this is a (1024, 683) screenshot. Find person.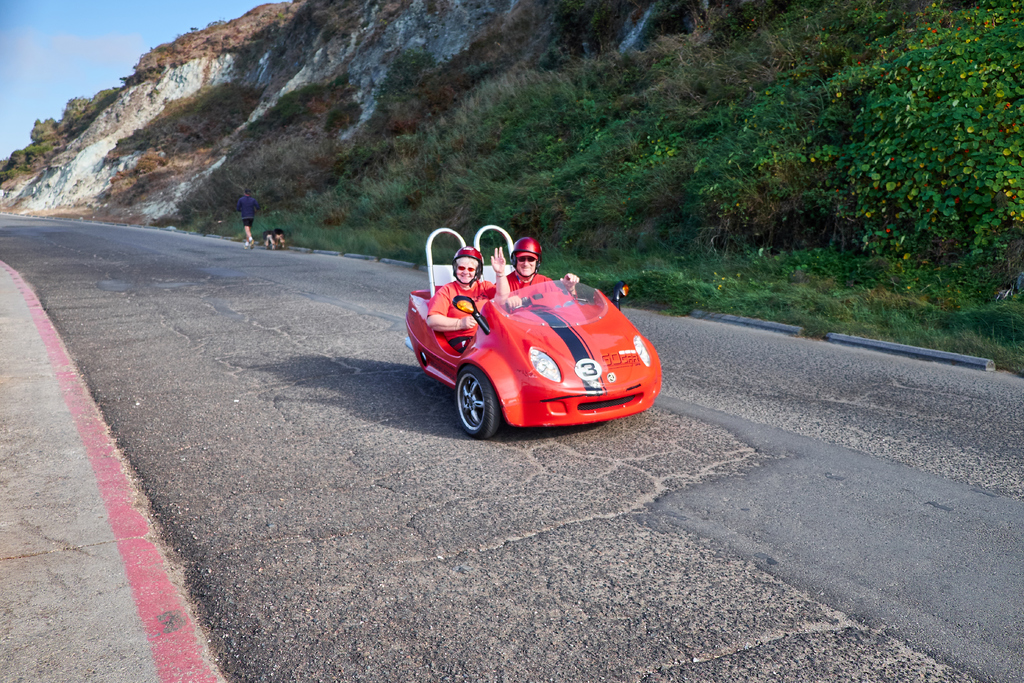
Bounding box: bbox=(491, 238, 557, 315).
